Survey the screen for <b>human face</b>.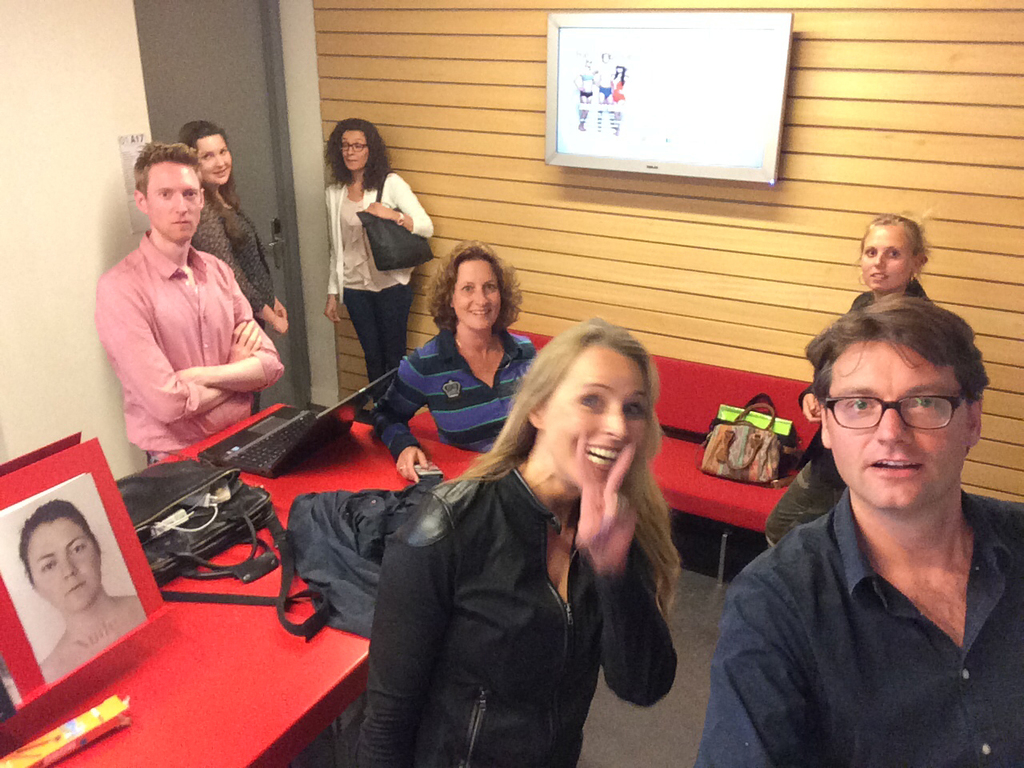
Survey found: pyautogui.locateOnScreen(339, 129, 366, 170).
